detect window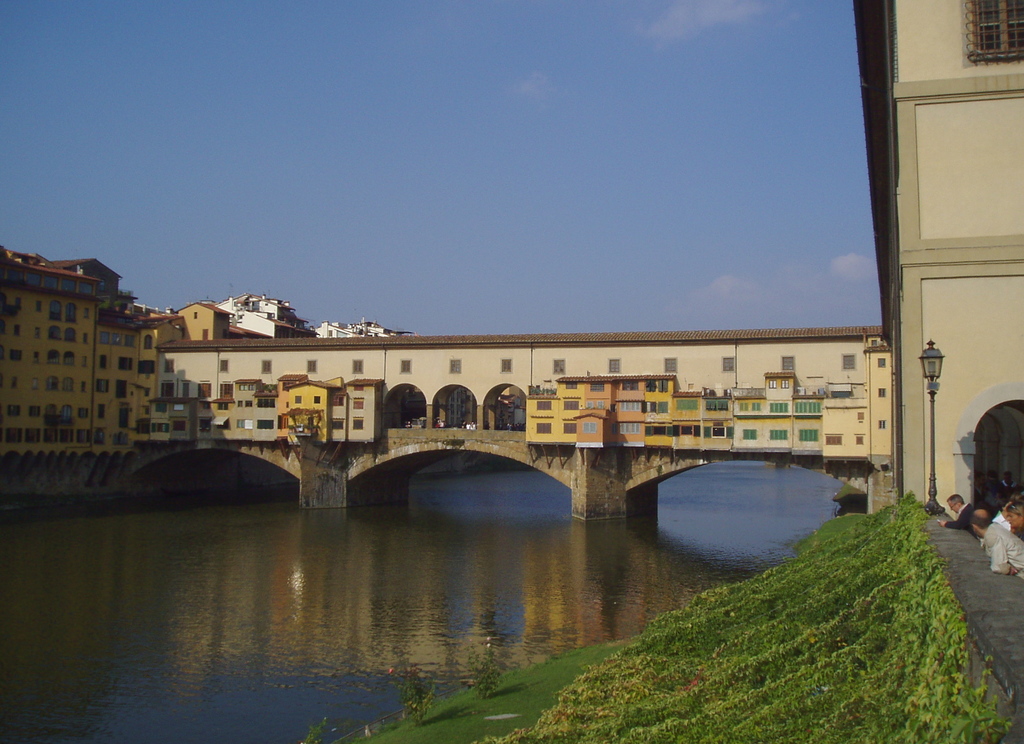
bbox(219, 359, 229, 373)
